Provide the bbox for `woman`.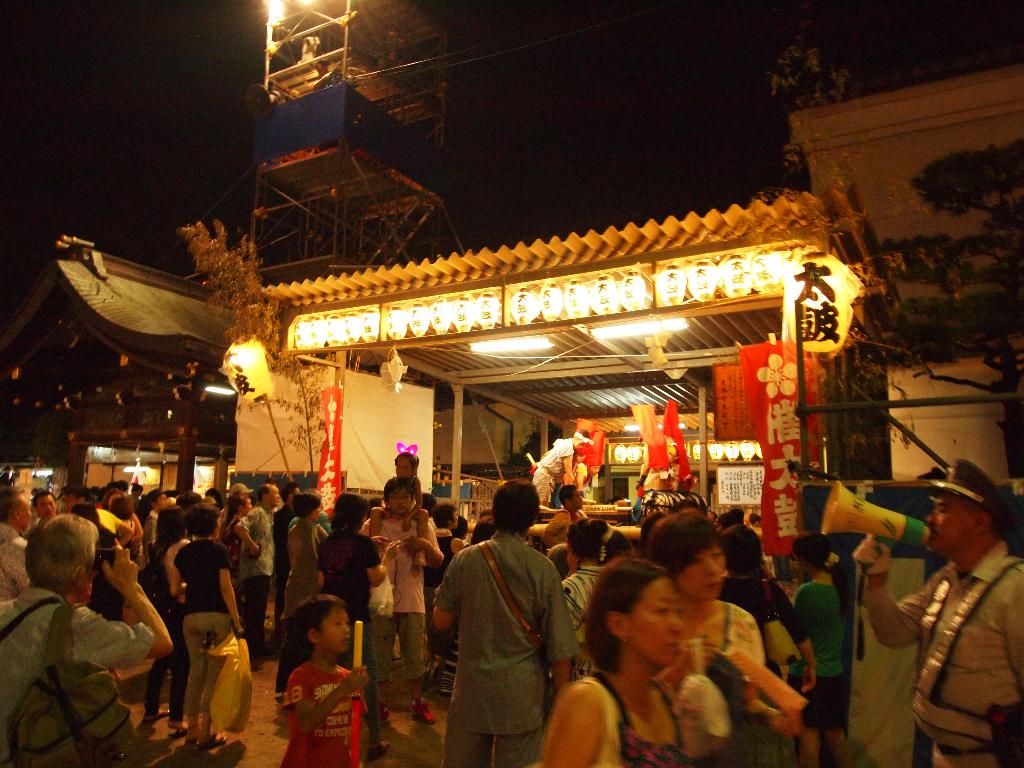
bbox=[169, 502, 246, 748].
